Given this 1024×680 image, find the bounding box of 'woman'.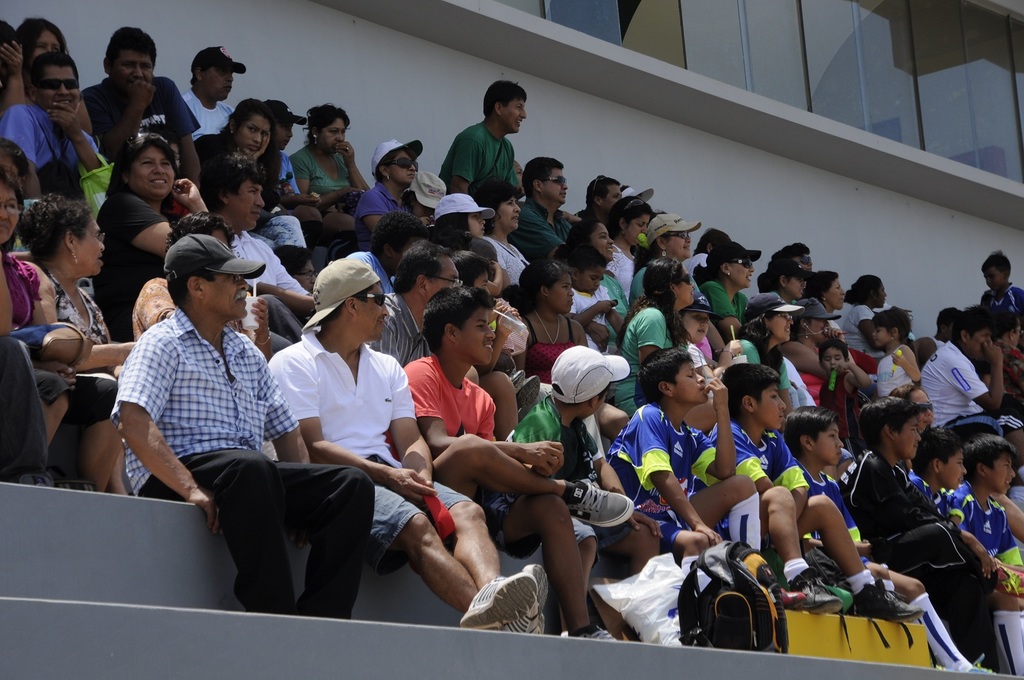
bbox=(470, 181, 525, 279).
